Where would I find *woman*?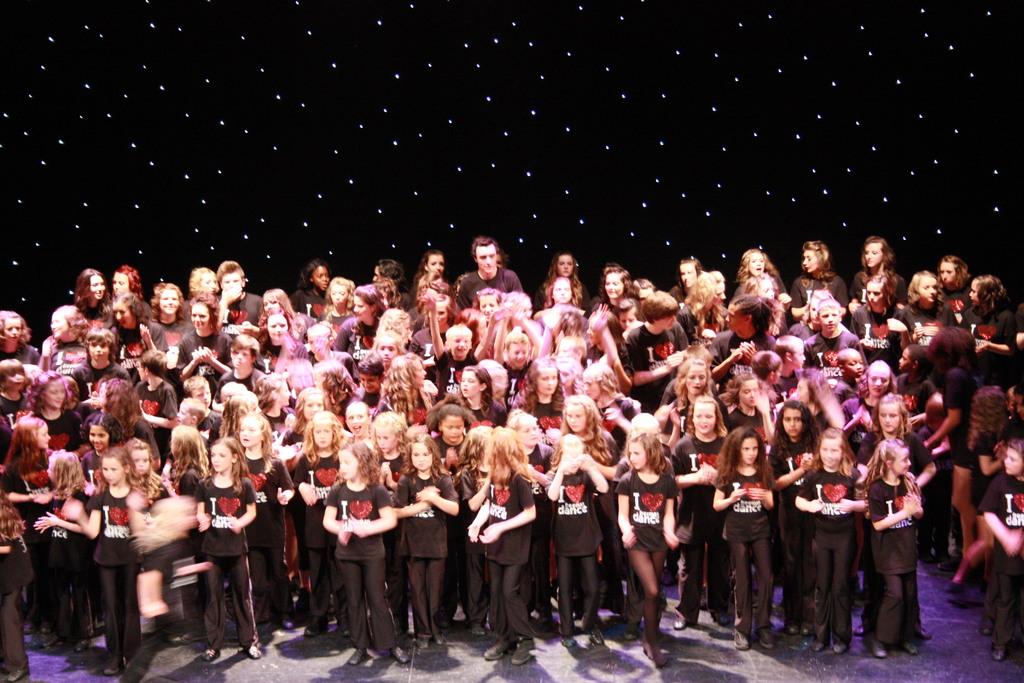
At box(732, 245, 788, 300).
